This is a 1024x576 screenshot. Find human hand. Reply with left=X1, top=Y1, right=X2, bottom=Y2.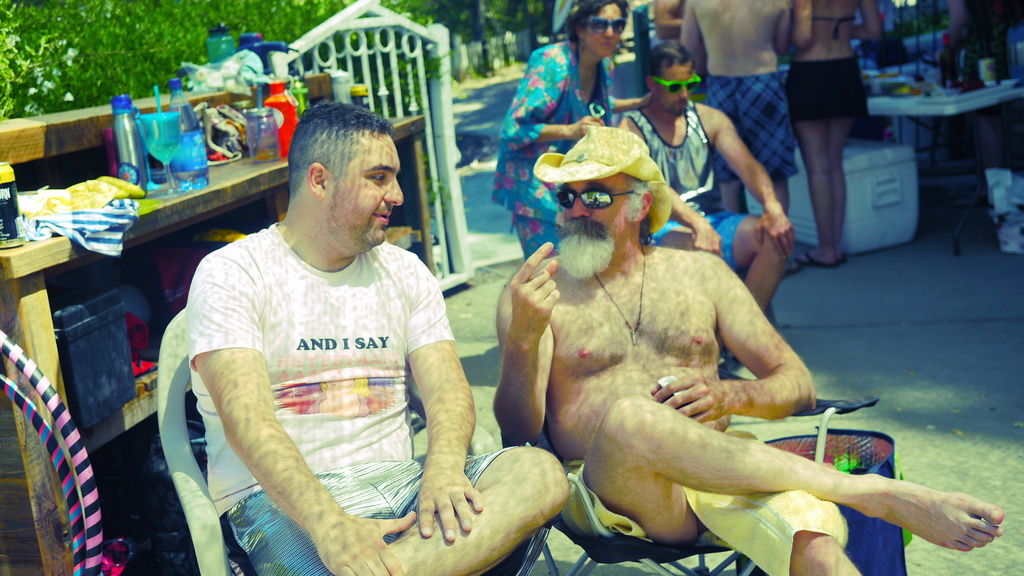
left=643, top=92, right=650, bottom=107.
